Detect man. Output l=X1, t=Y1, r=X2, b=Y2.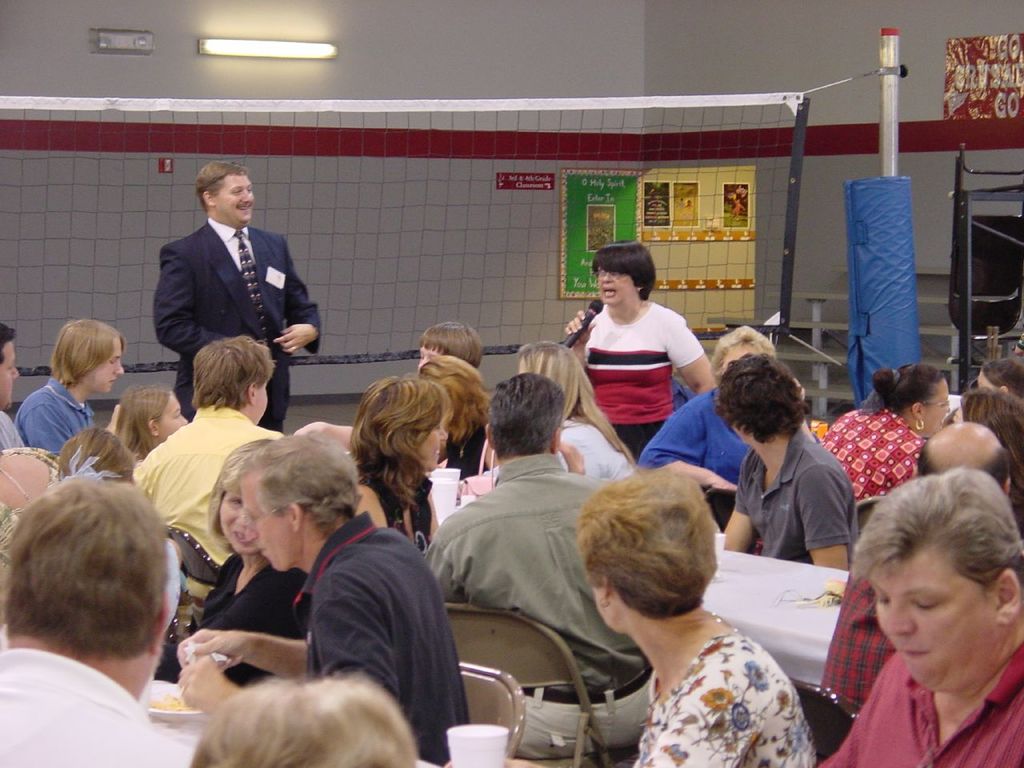
l=130, t=334, r=283, b=601.
